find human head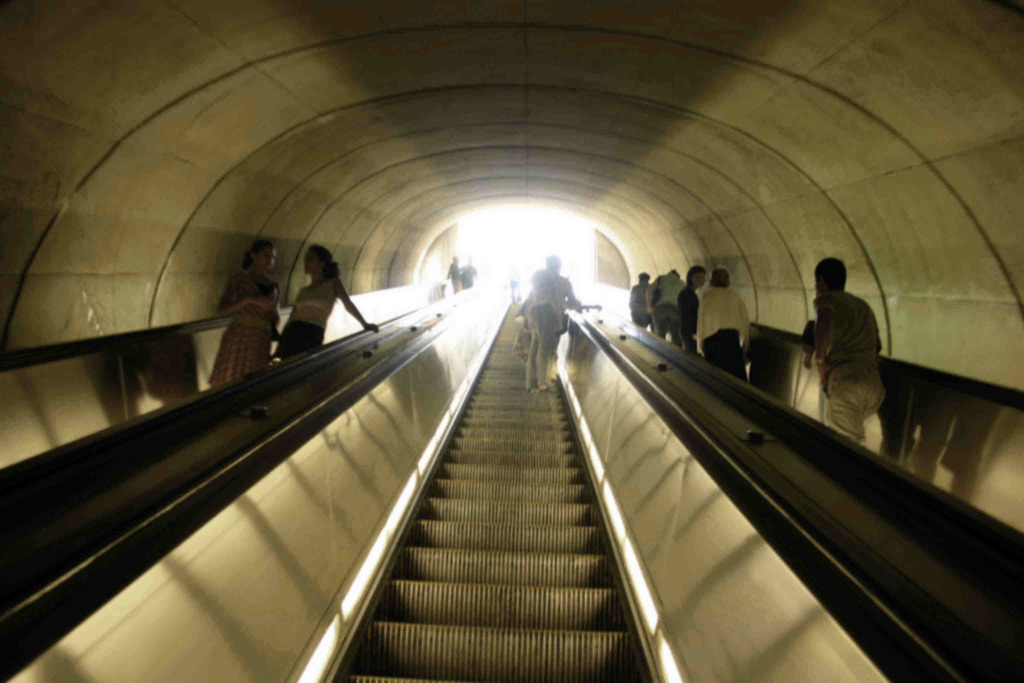
(241, 238, 276, 265)
